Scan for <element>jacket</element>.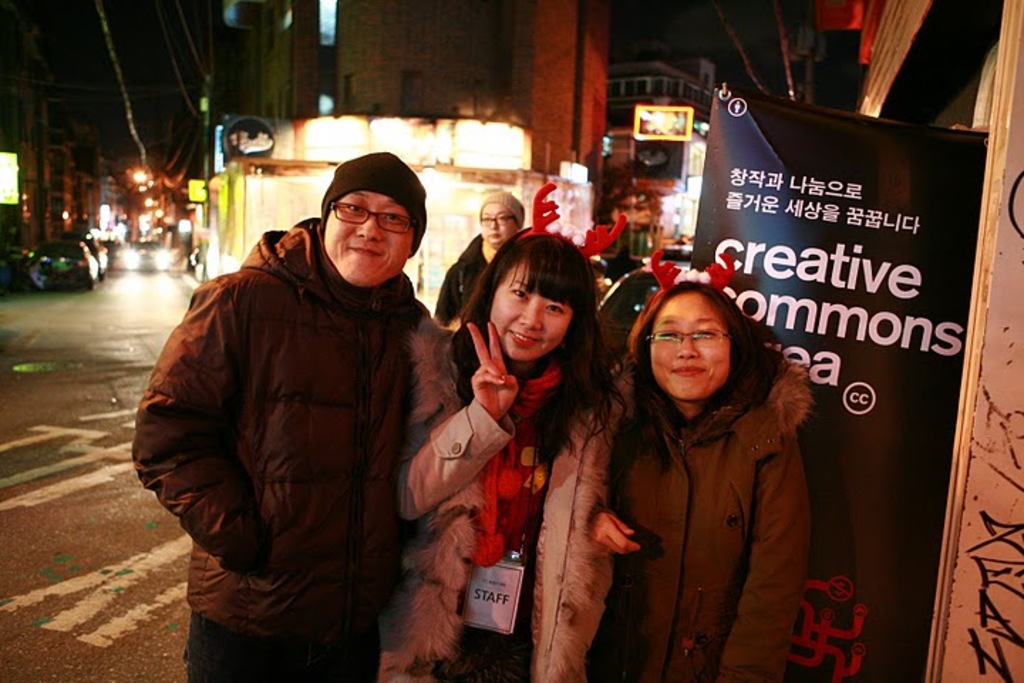
Scan result: [370, 314, 639, 682].
